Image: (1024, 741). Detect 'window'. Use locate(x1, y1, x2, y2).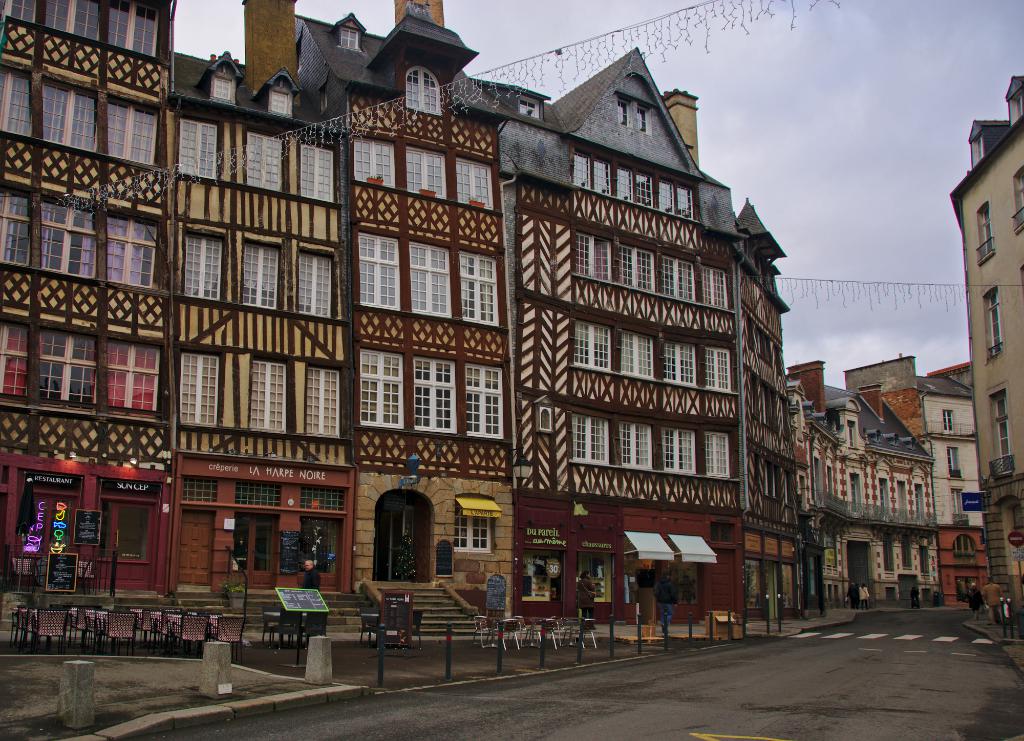
locate(516, 550, 561, 605).
